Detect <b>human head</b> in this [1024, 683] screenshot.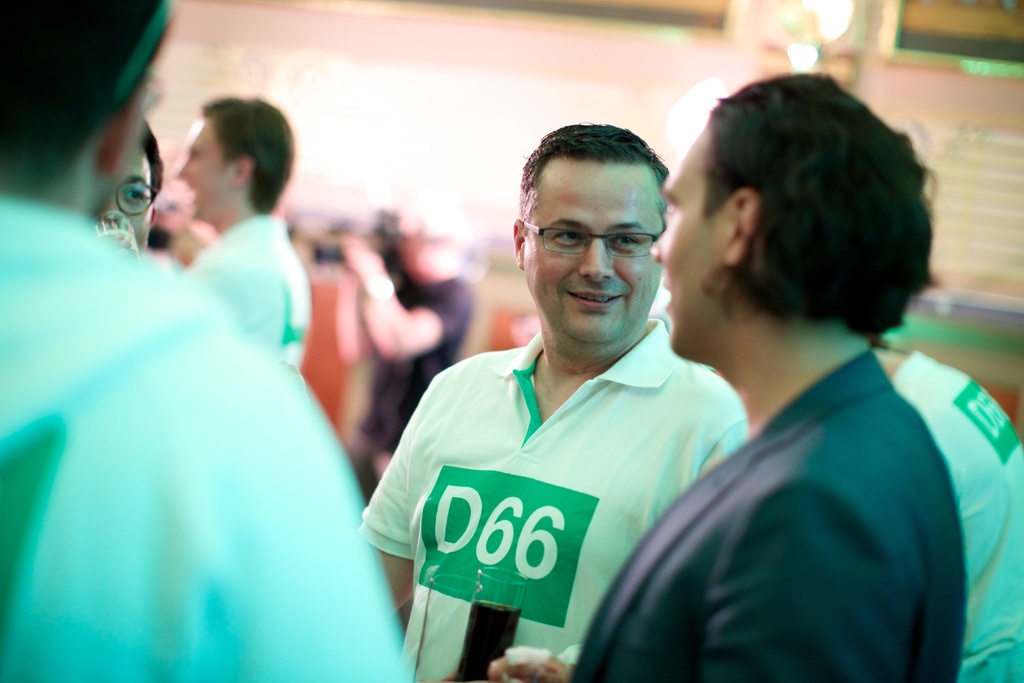
Detection: detection(170, 85, 308, 224).
